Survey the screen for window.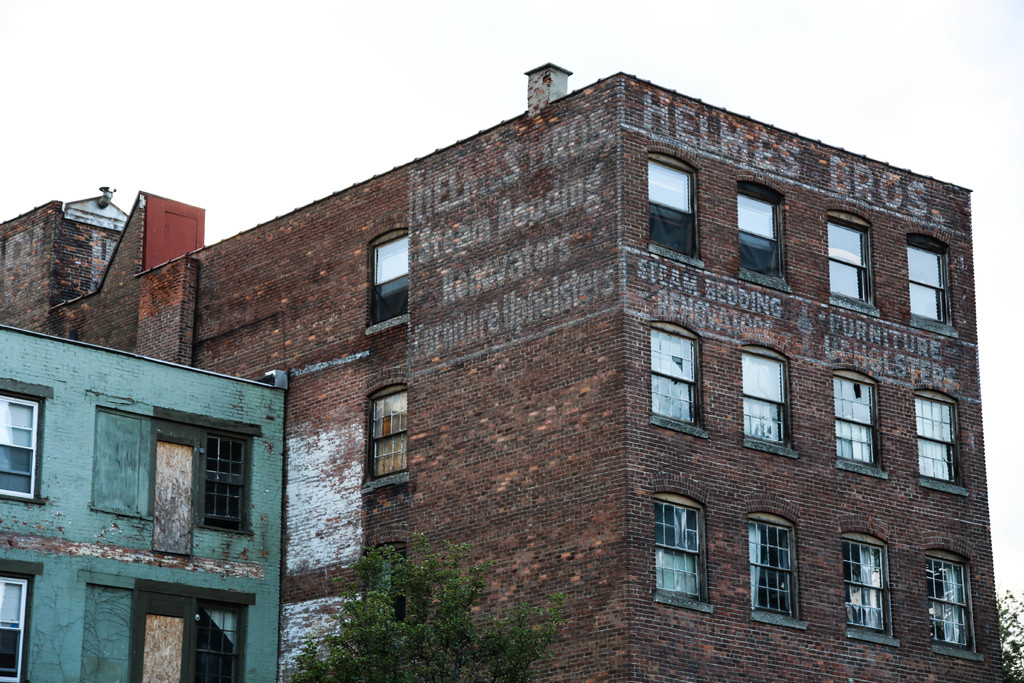
Survey found: 359 530 425 632.
